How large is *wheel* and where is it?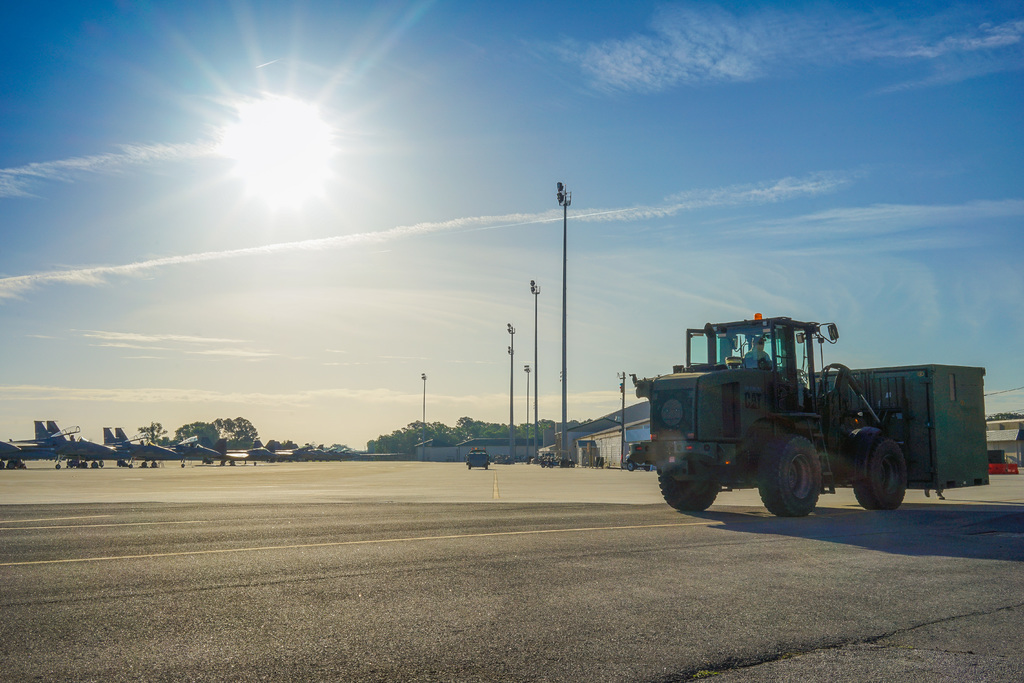
Bounding box: detection(484, 461, 490, 468).
